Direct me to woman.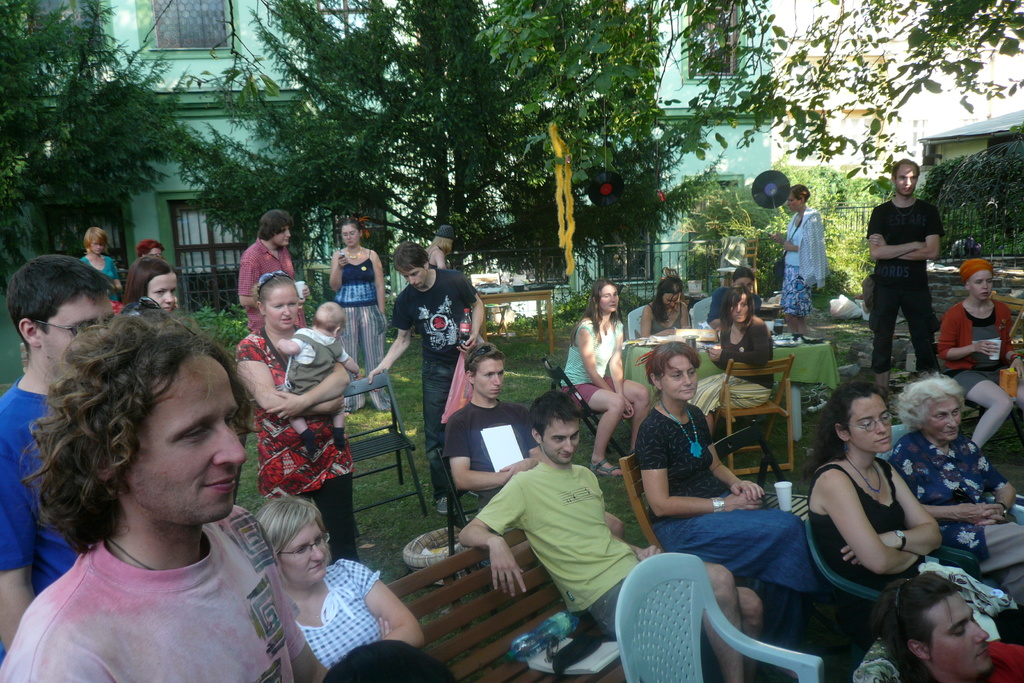
Direction: select_region(230, 272, 368, 563).
